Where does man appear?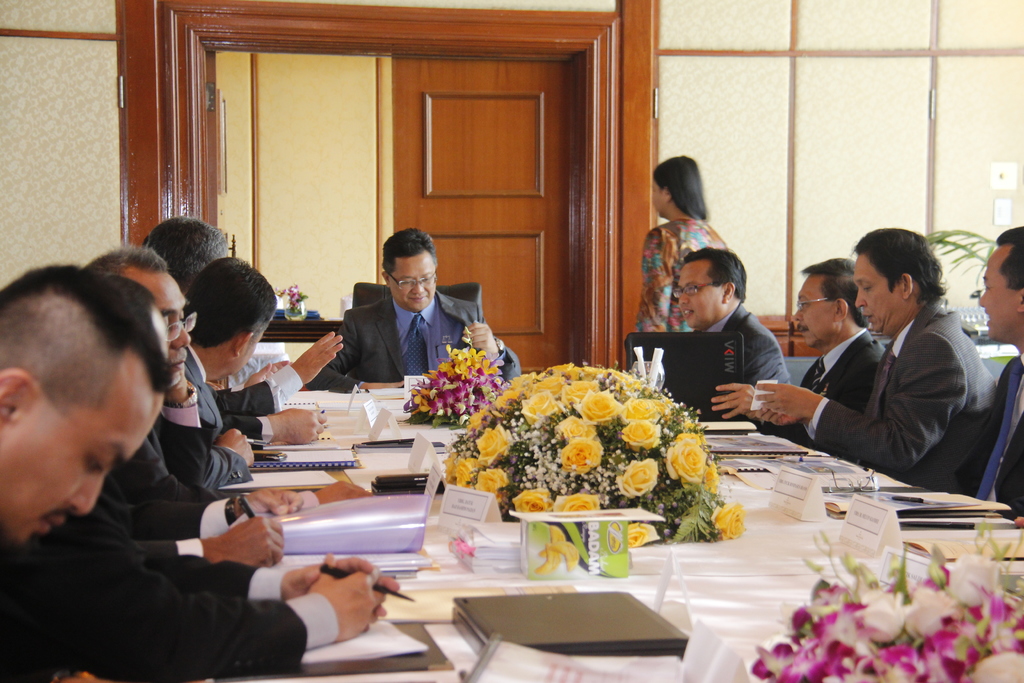
Appears at l=143, t=219, r=344, b=415.
